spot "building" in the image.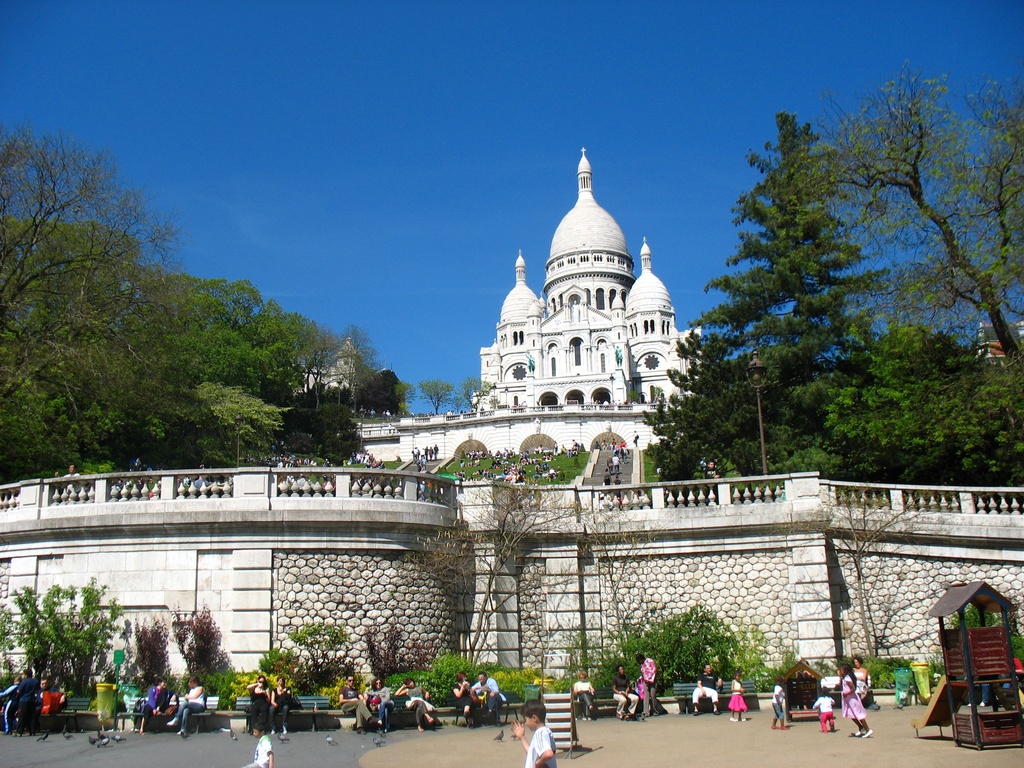
"building" found at x1=355, y1=145, x2=696, y2=451.
